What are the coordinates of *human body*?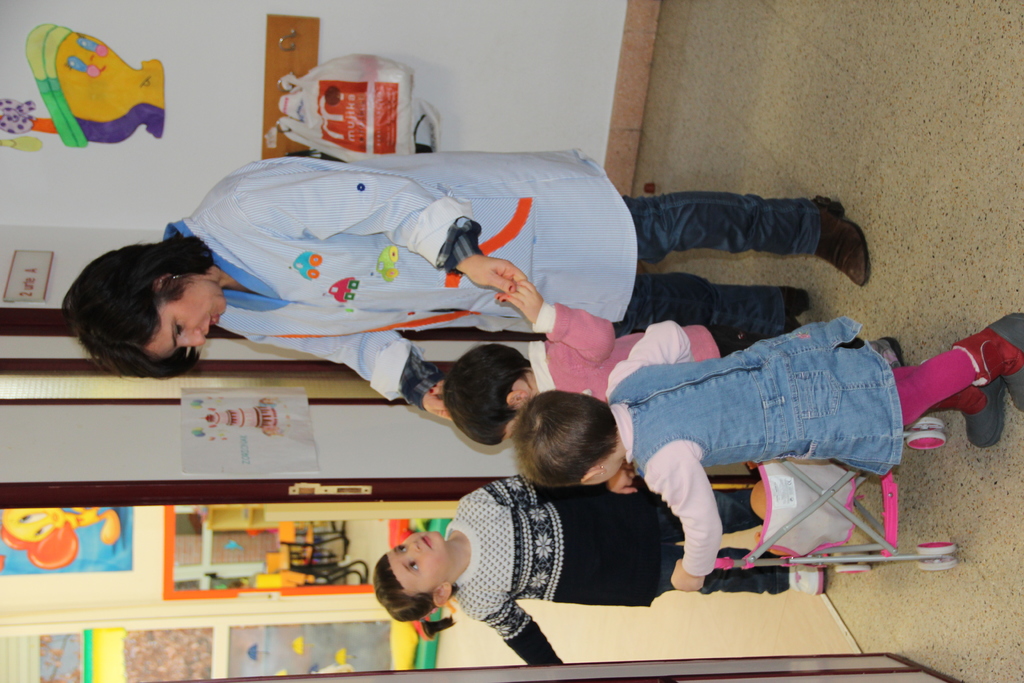
rect(509, 315, 1023, 595).
